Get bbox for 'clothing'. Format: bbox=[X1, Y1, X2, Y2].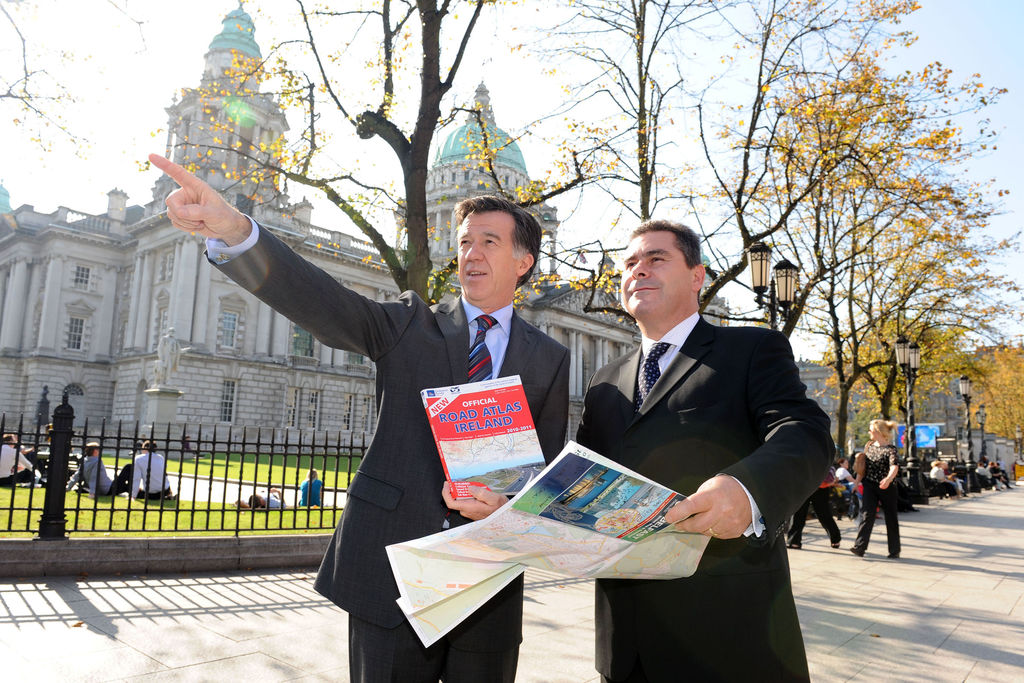
bbox=[571, 314, 828, 682].
